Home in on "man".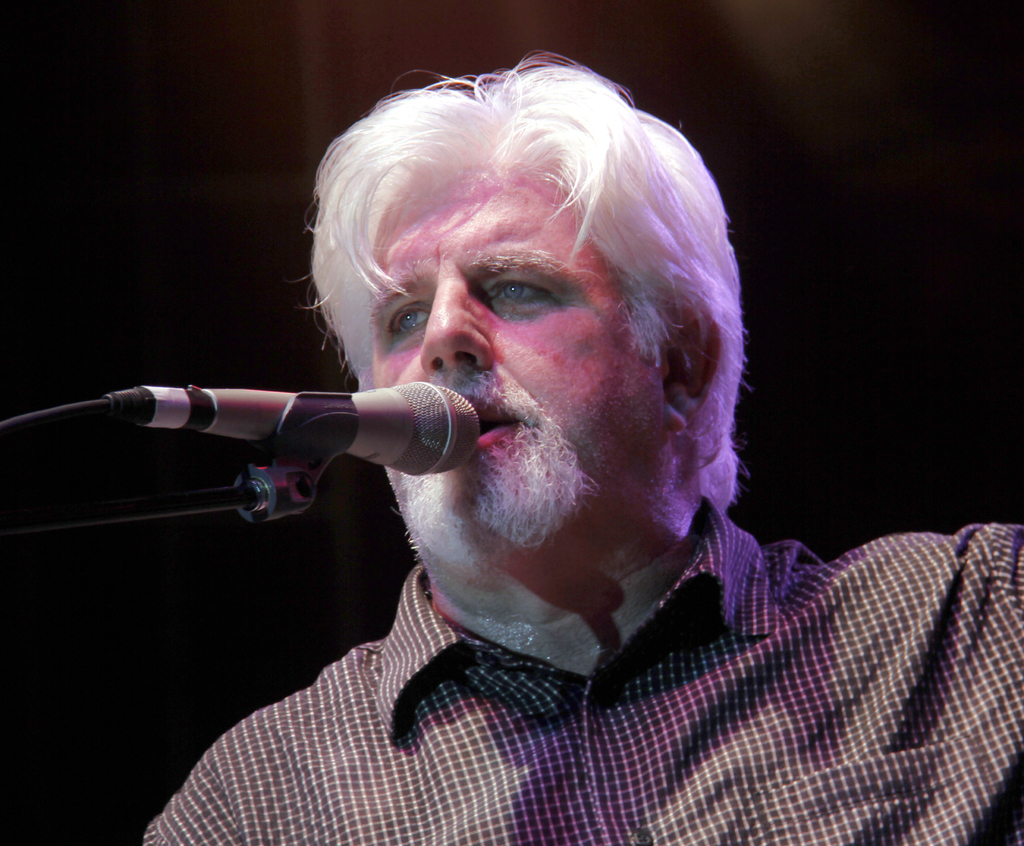
Homed in at box=[144, 47, 1023, 845].
